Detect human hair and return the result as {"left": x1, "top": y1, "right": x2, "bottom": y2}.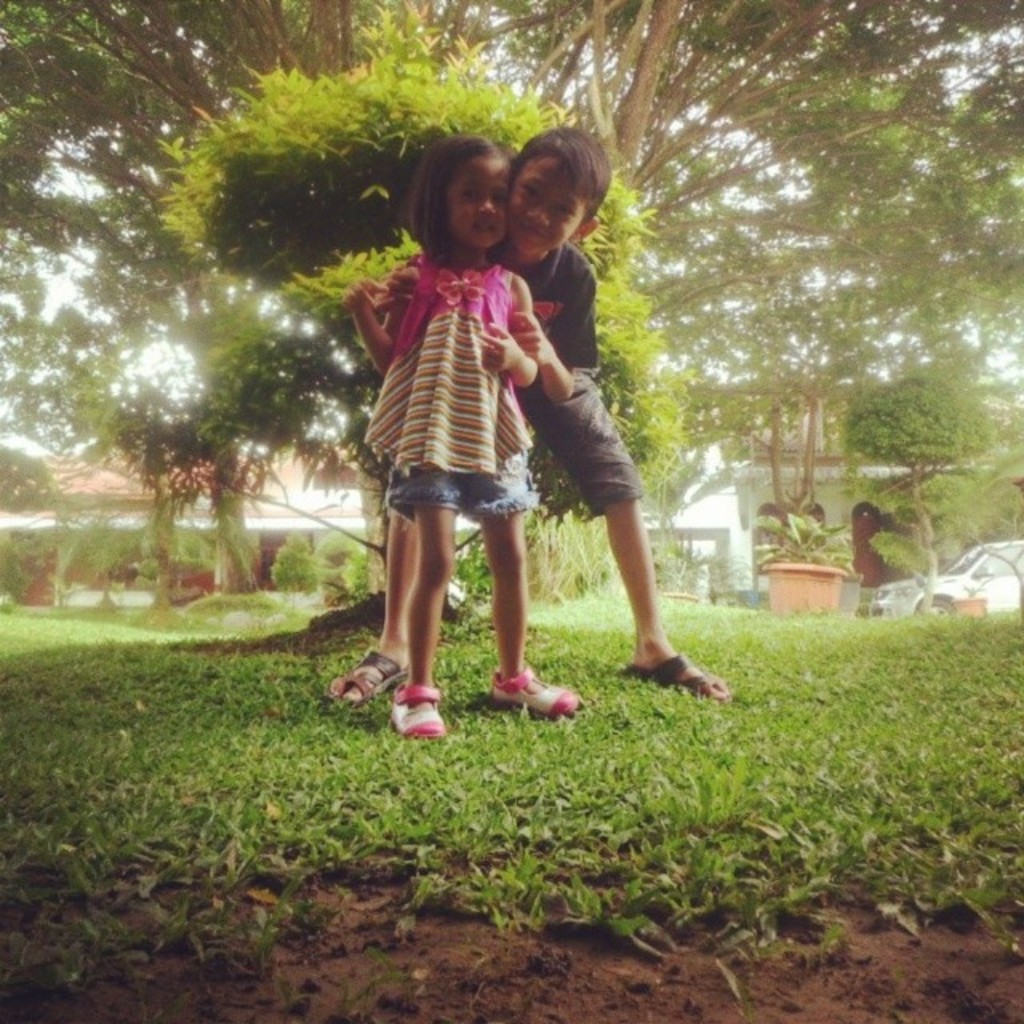
{"left": 518, "top": 126, "right": 611, "bottom": 224}.
